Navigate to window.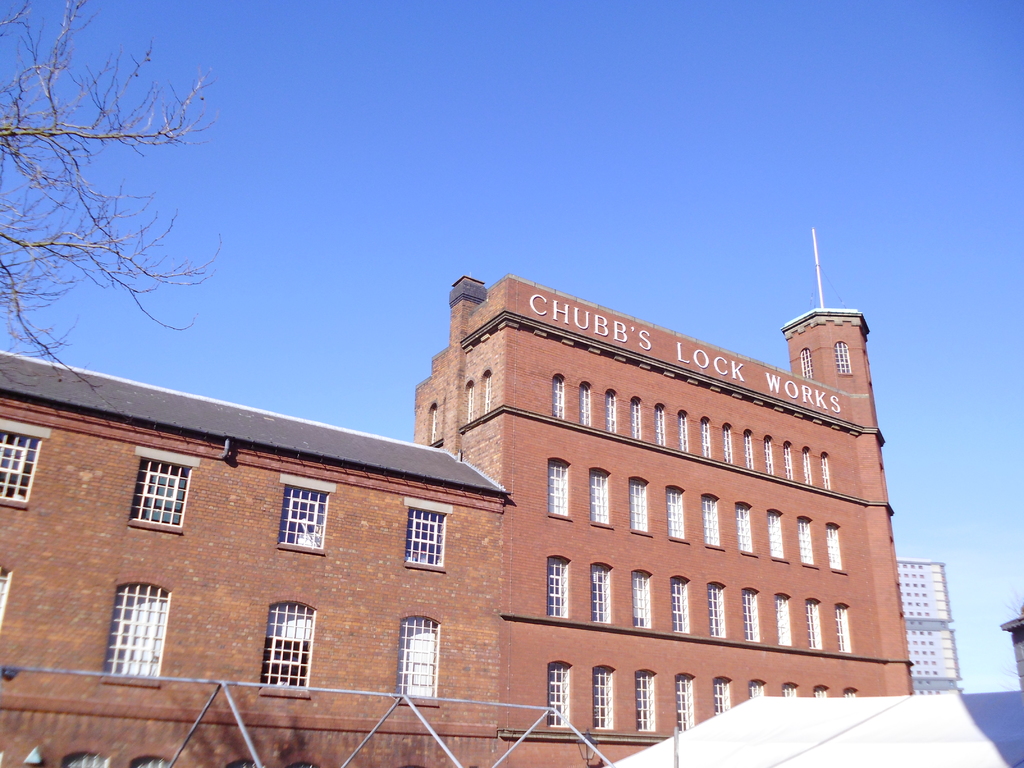
Navigation target: box=[678, 410, 685, 449].
